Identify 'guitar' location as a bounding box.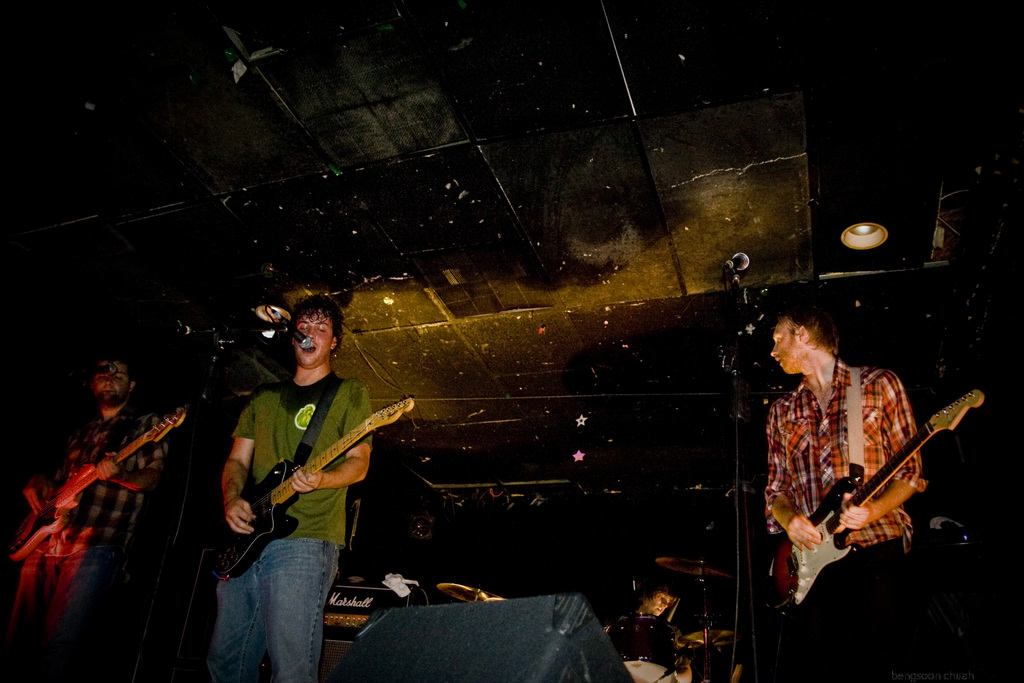
rect(204, 394, 415, 584).
